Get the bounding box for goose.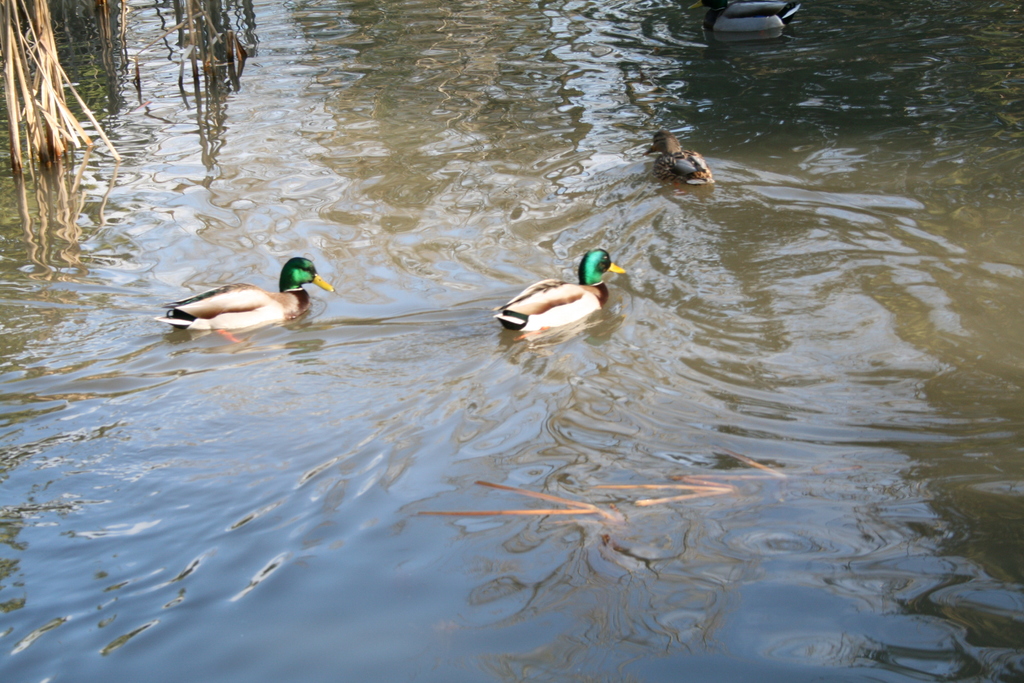
(left=495, top=247, right=630, bottom=338).
